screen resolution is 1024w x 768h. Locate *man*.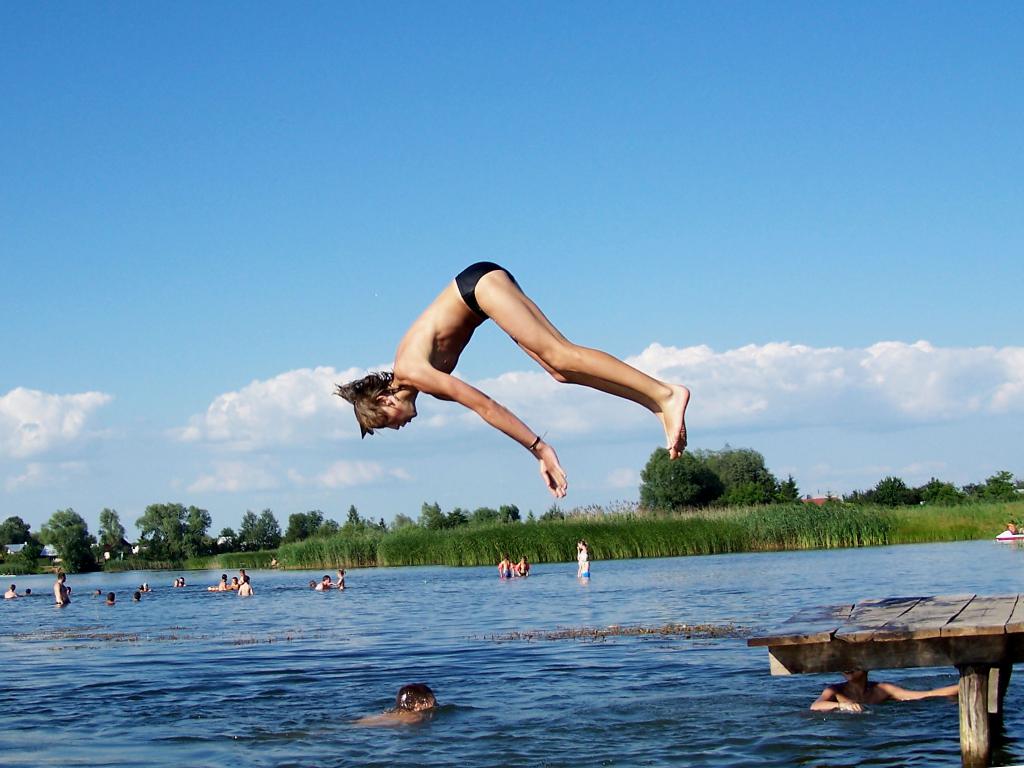
box=[3, 582, 19, 597].
